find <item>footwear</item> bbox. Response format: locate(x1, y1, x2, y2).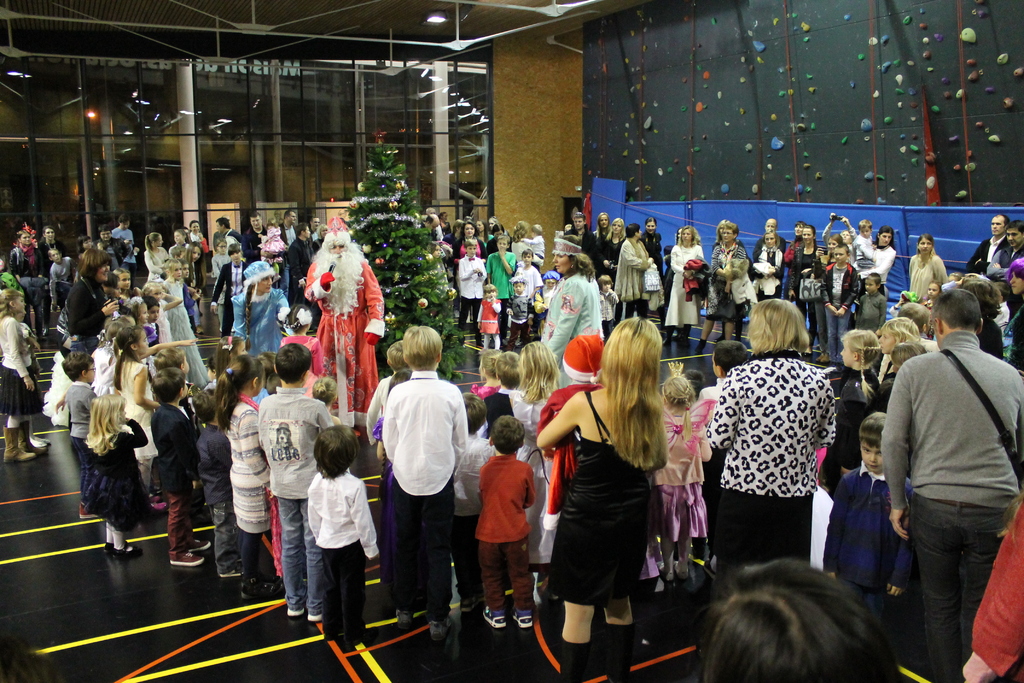
locate(657, 558, 673, 580).
